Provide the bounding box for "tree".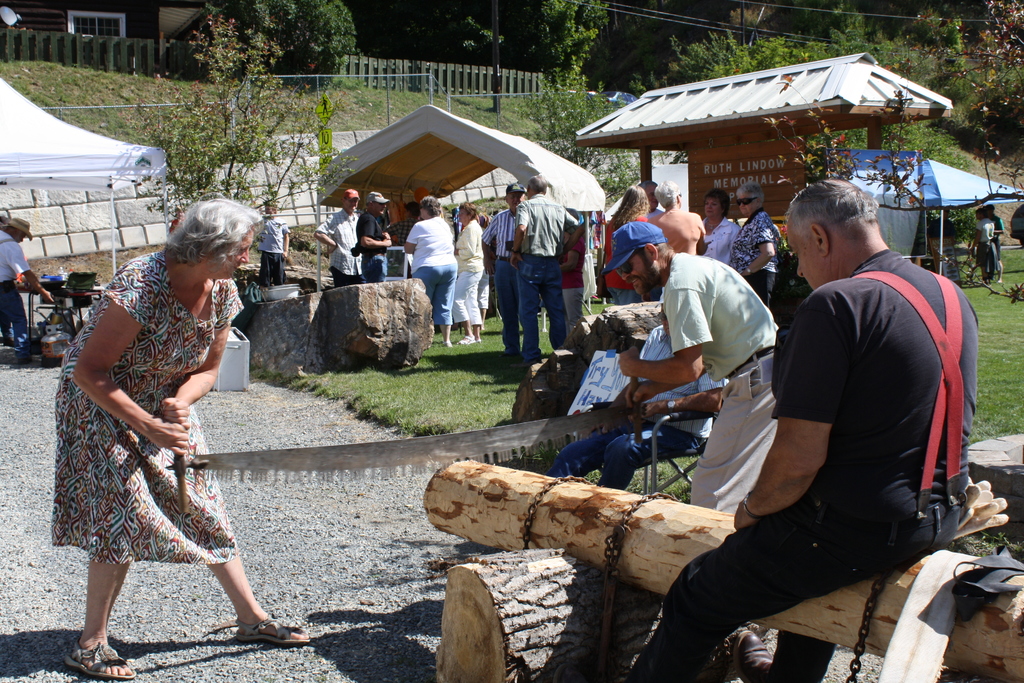
l=621, t=8, r=832, b=99.
